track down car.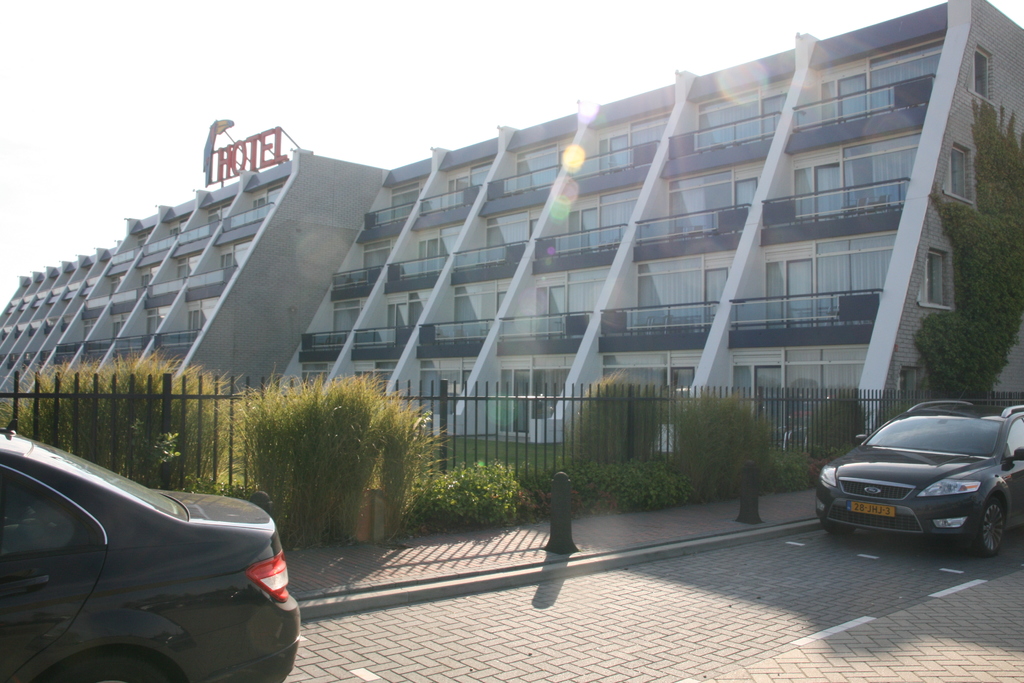
Tracked to select_region(816, 397, 1023, 557).
